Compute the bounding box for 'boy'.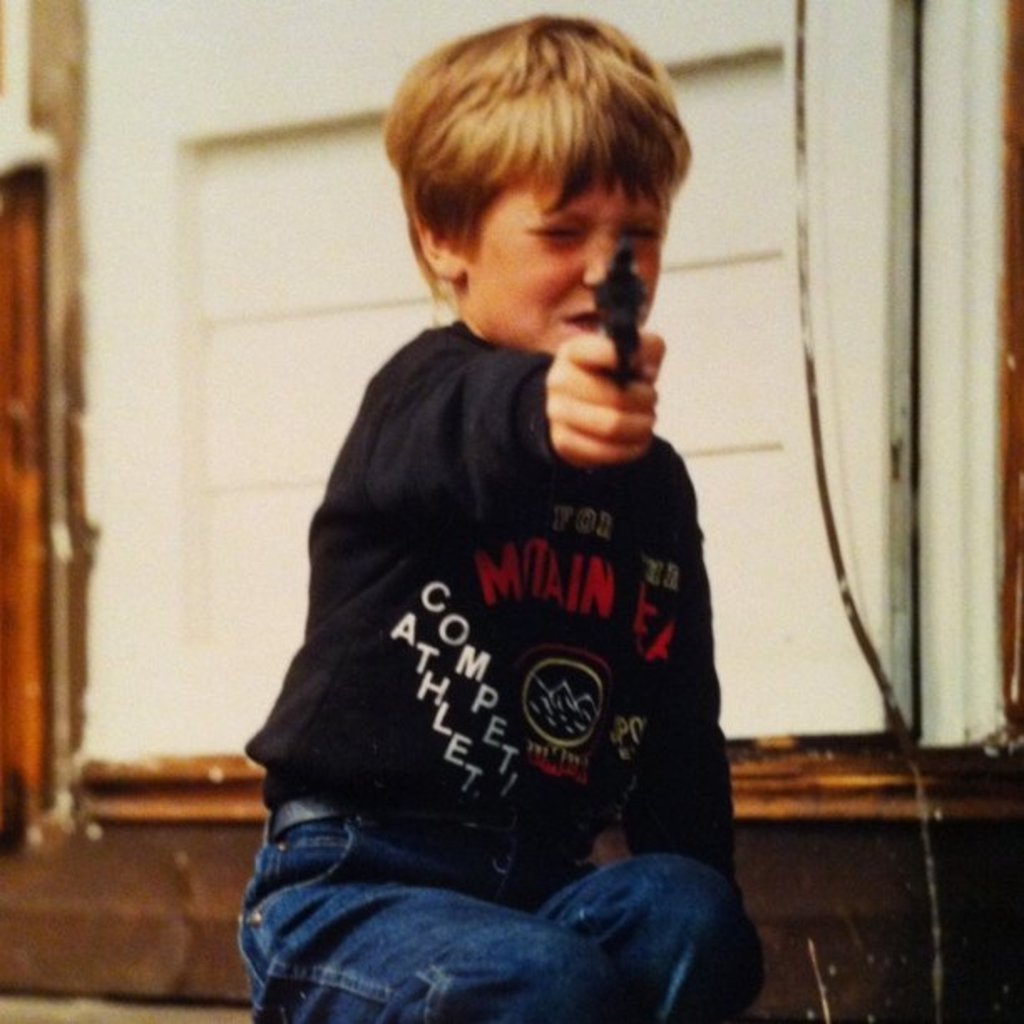
Rect(219, 12, 783, 1021).
